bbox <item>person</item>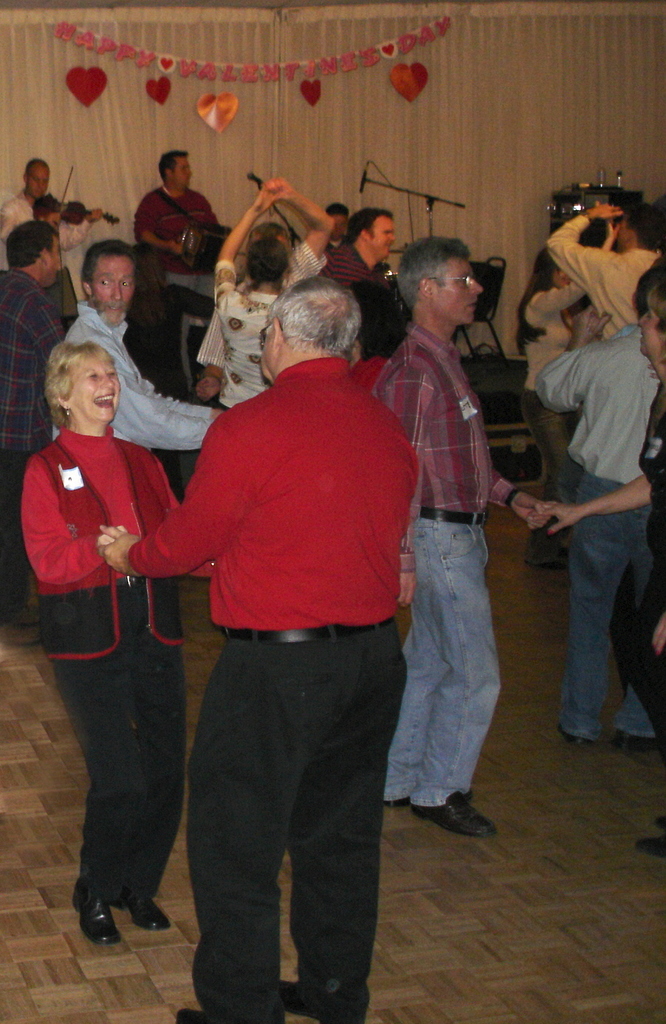
<bbox>320, 200, 422, 351</bbox>
